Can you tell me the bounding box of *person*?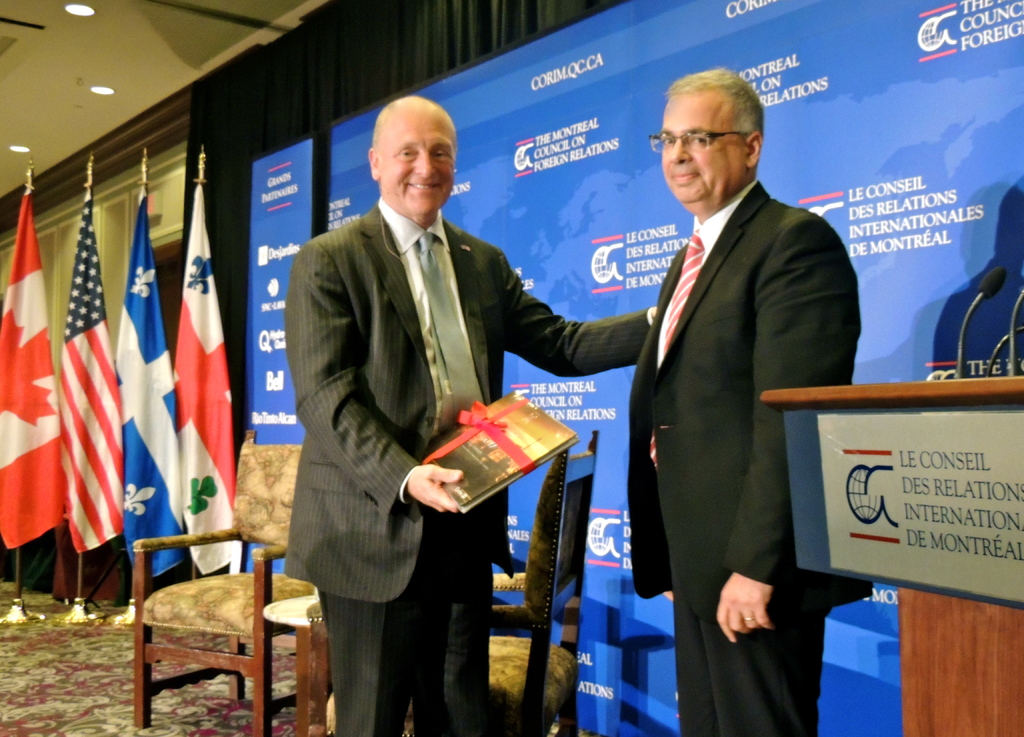
crop(282, 89, 662, 736).
